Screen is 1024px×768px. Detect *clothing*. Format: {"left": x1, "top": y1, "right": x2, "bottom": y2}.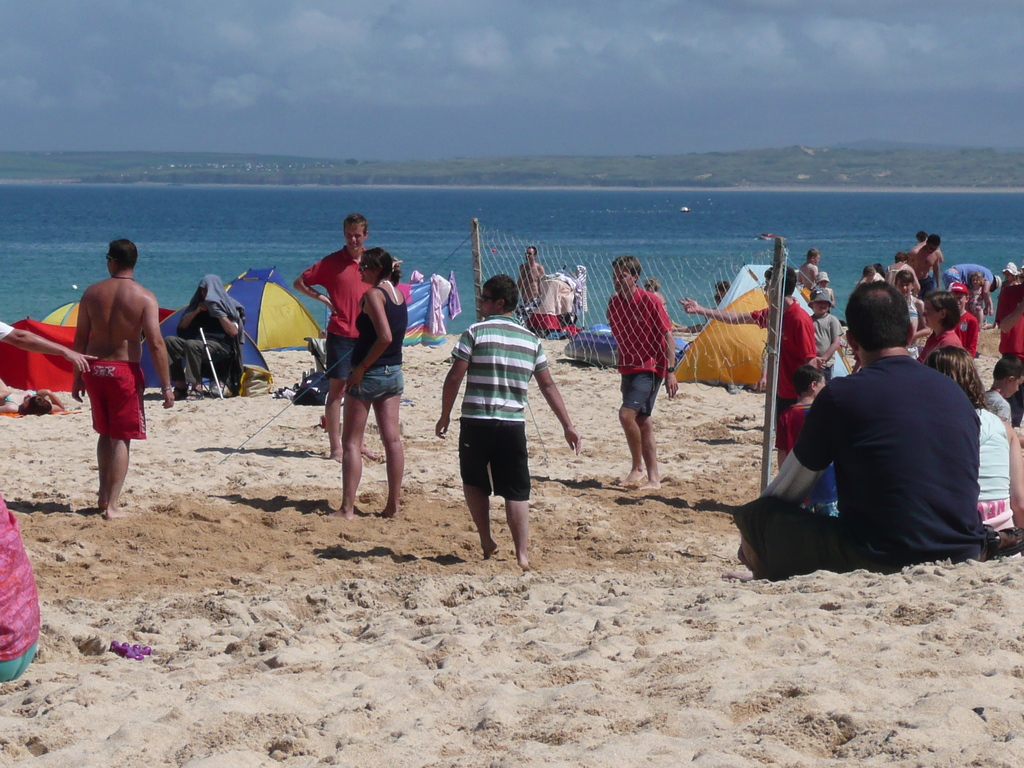
{"left": 906, "top": 294, "right": 920, "bottom": 358}.
